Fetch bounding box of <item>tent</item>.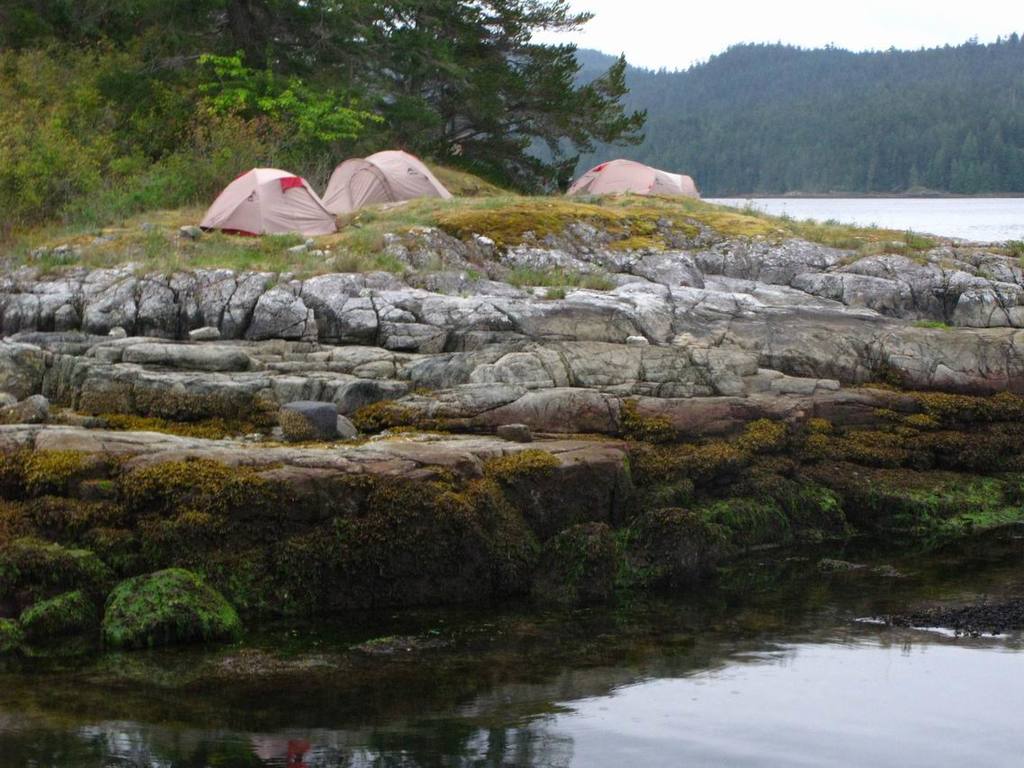
Bbox: pyautogui.locateOnScreen(188, 152, 335, 230).
